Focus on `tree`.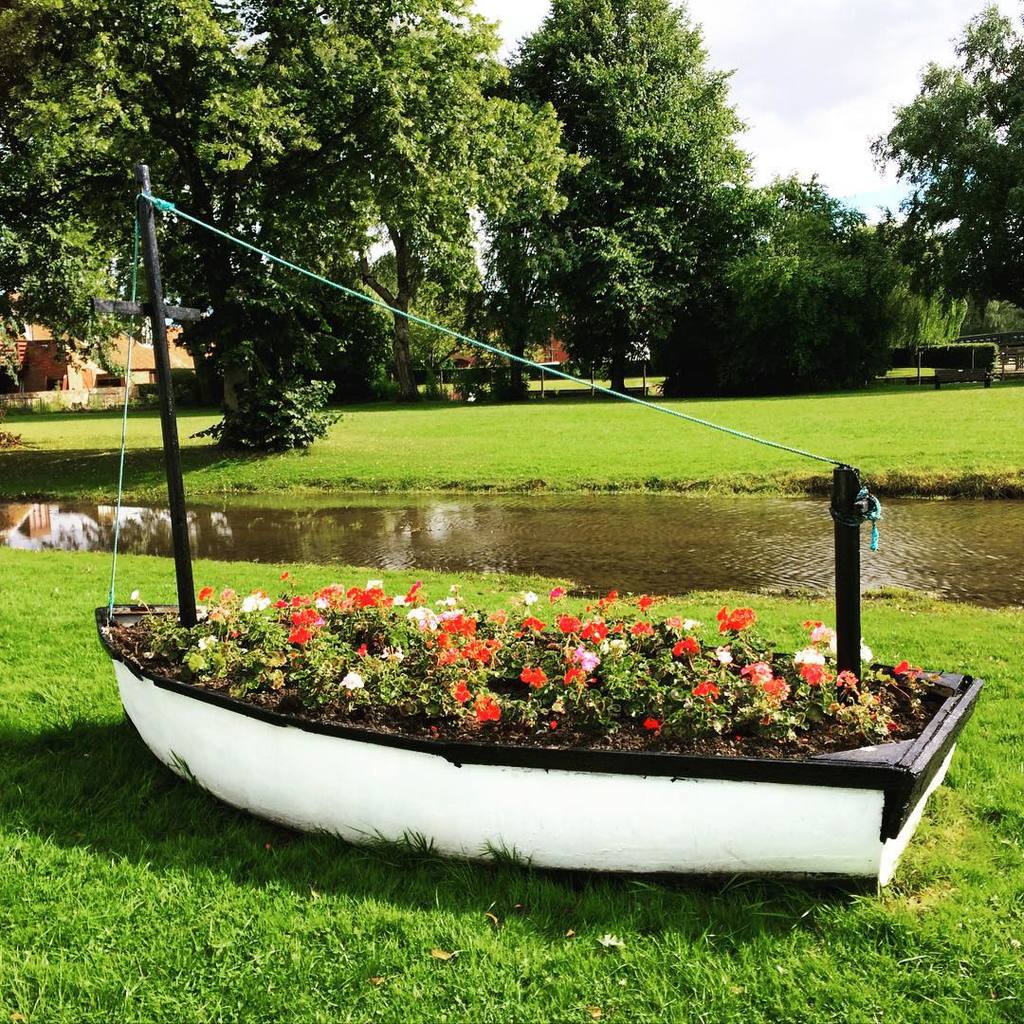
Focused at bbox=(0, 0, 313, 430).
